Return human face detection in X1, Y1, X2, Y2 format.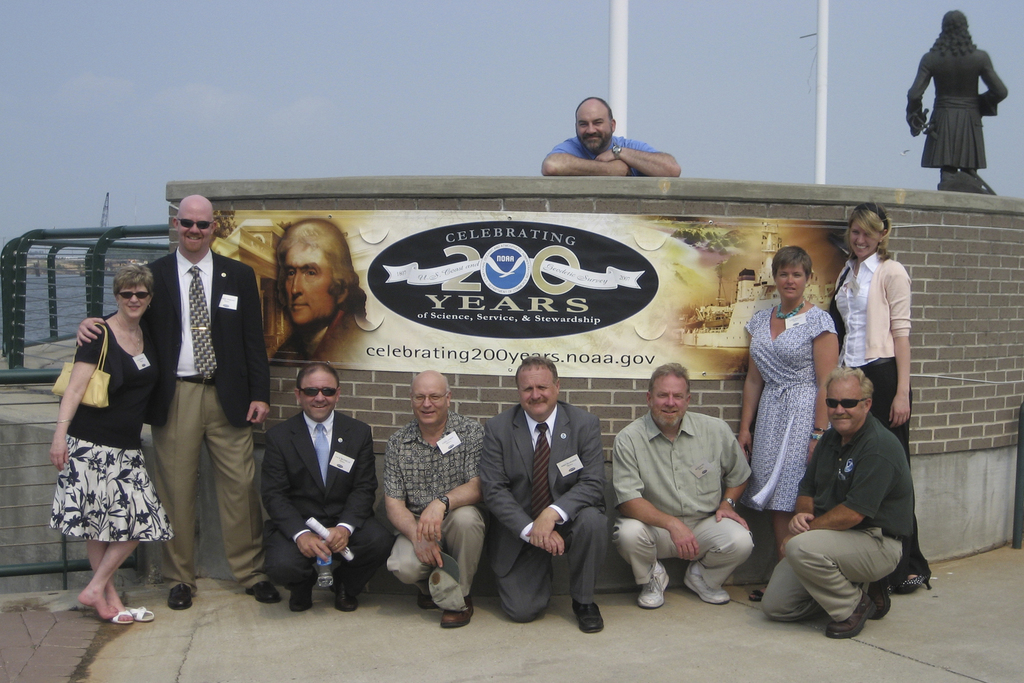
520, 366, 557, 411.
